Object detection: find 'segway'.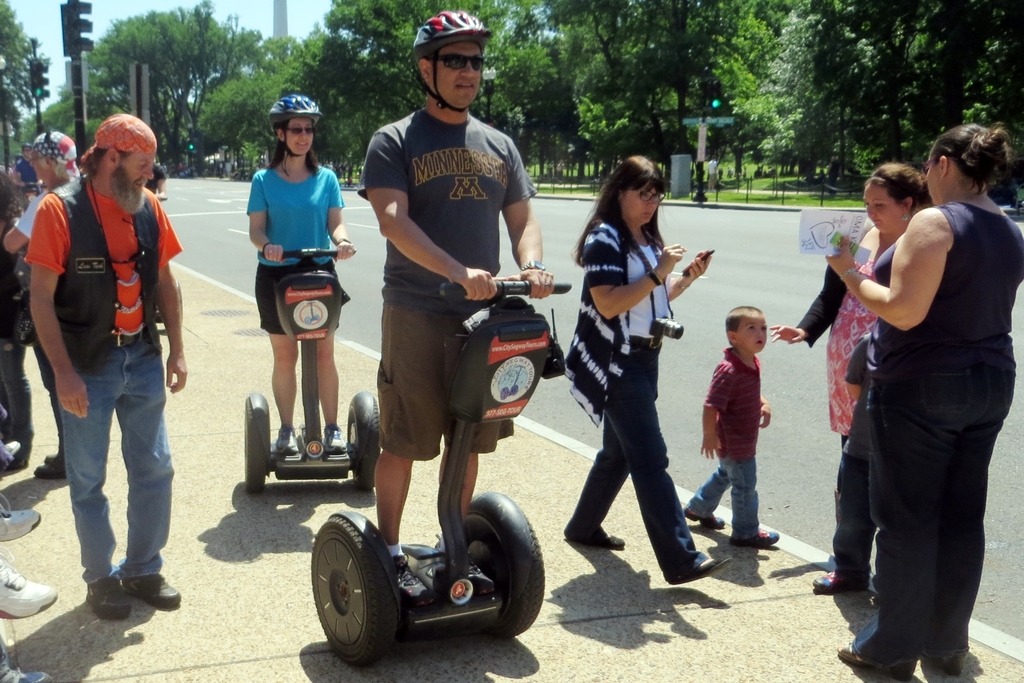
Rect(311, 280, 576, 667).
